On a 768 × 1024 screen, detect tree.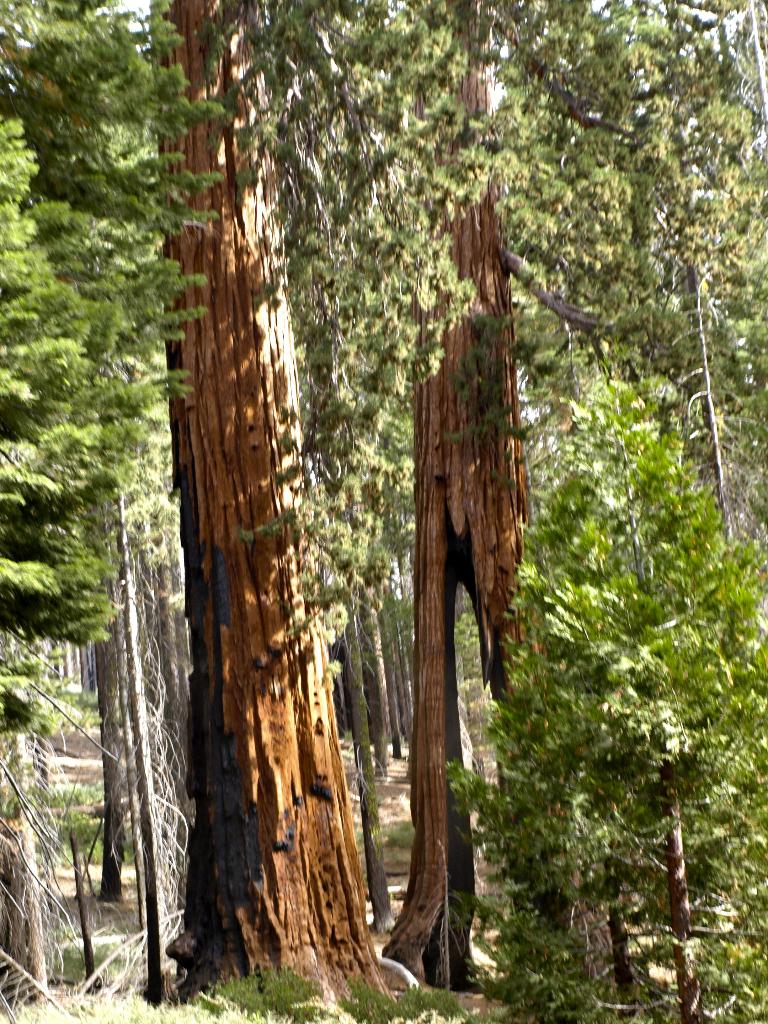
locate(2, 113, 212, 726).
